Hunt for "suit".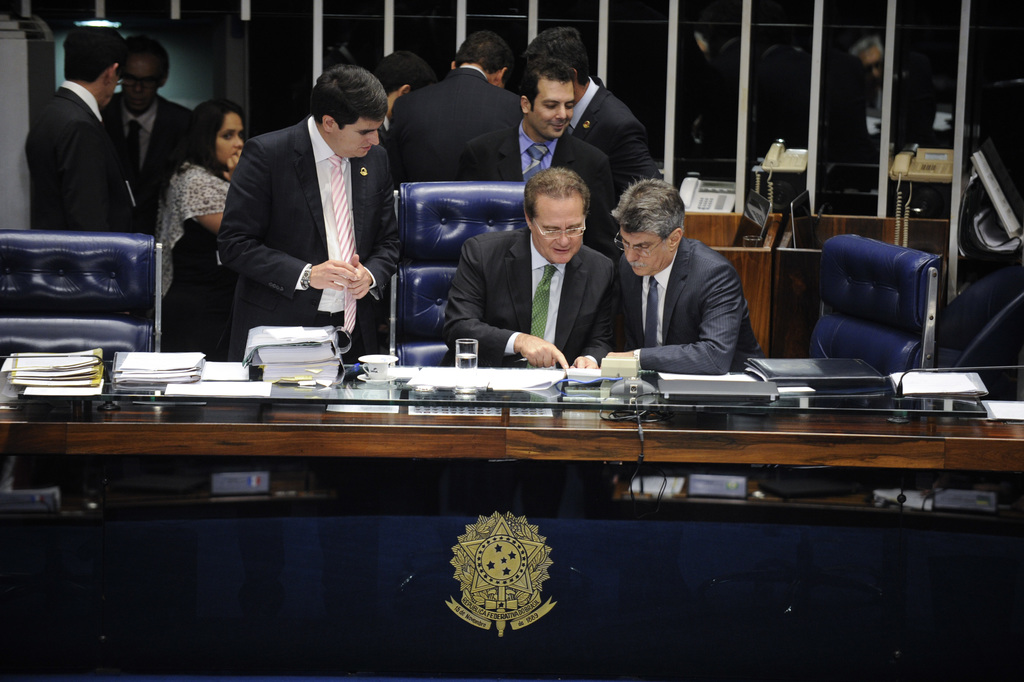
Hunted down at [x1=18, y1=78, x2=144, y2=243].
